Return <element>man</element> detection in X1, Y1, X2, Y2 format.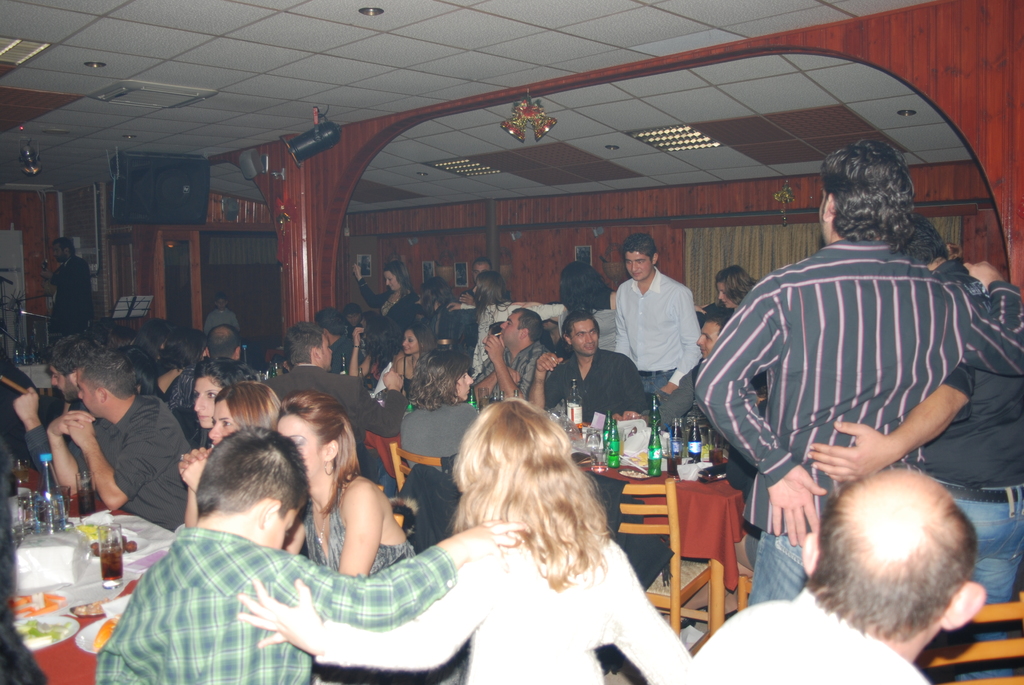
803, 209, 1023, 684.
